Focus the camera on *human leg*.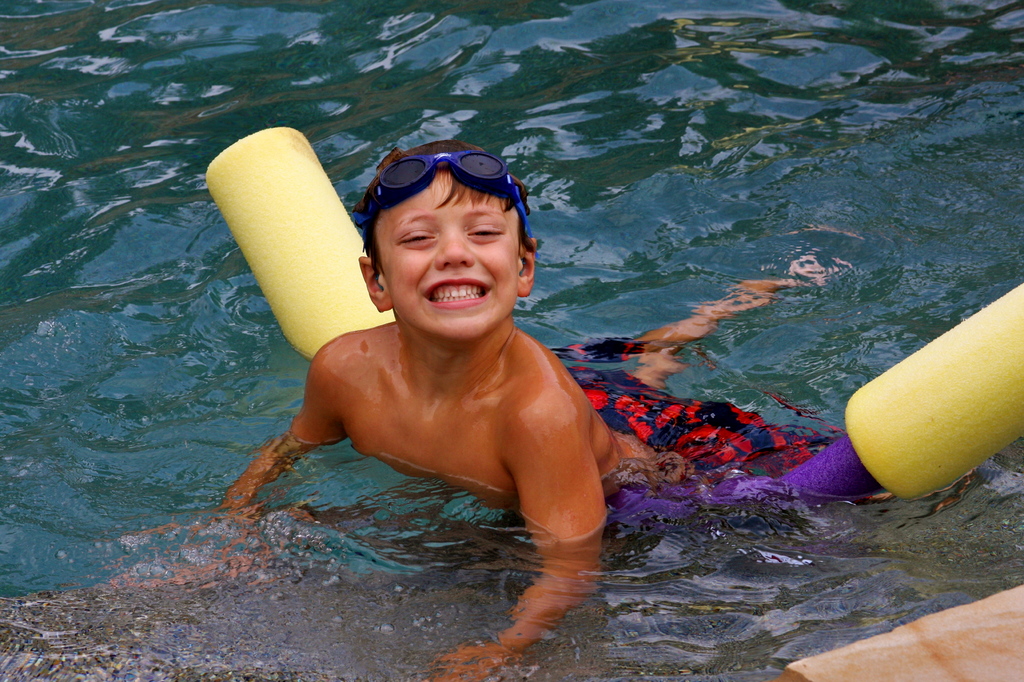
Focus region: x1=632 y1=287 x2=785 y2=375.
